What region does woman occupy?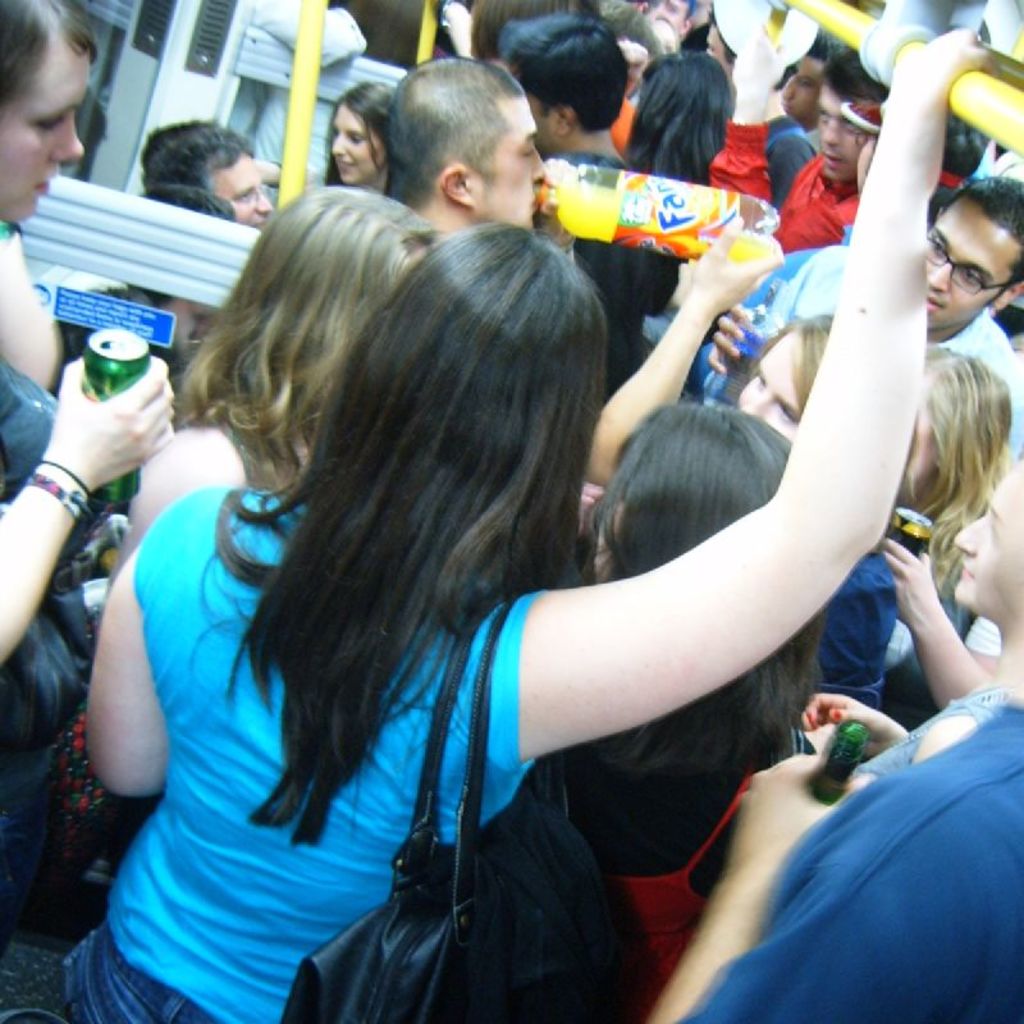
rect(726, 311, 836, 458).
